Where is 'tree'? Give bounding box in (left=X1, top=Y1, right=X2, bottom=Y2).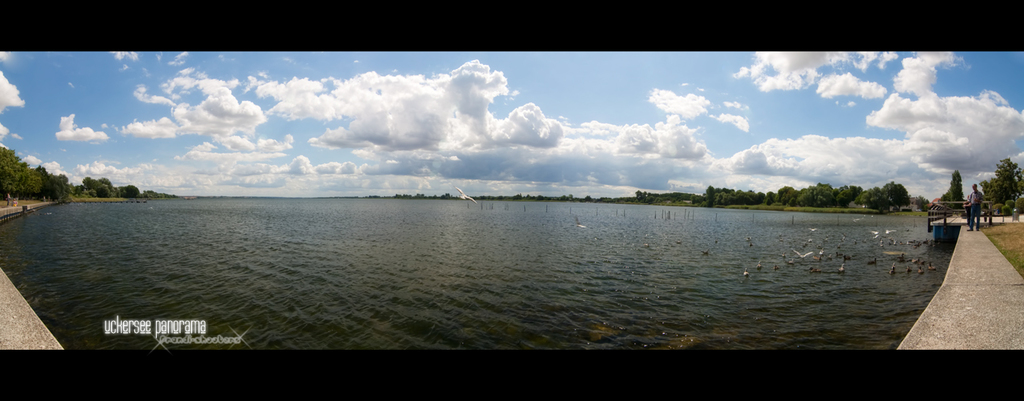
(left=944, top=171, right=962, bottom=198).
